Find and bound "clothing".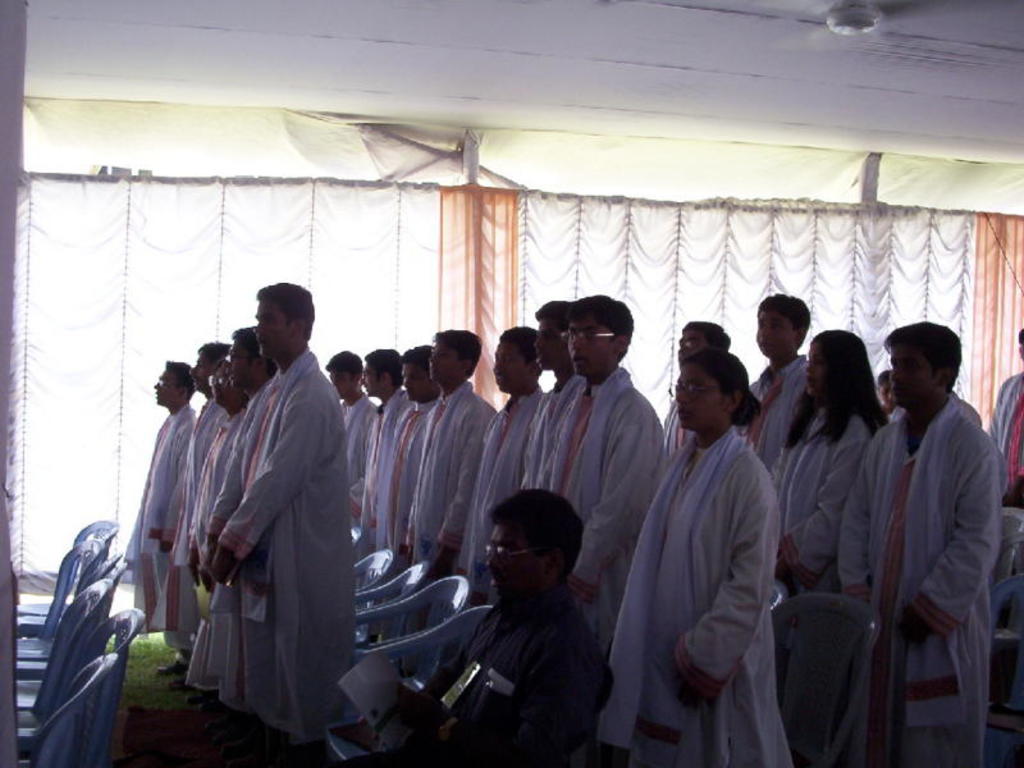
Bound: x1=545 y1=364 x2=668 y2=640.
